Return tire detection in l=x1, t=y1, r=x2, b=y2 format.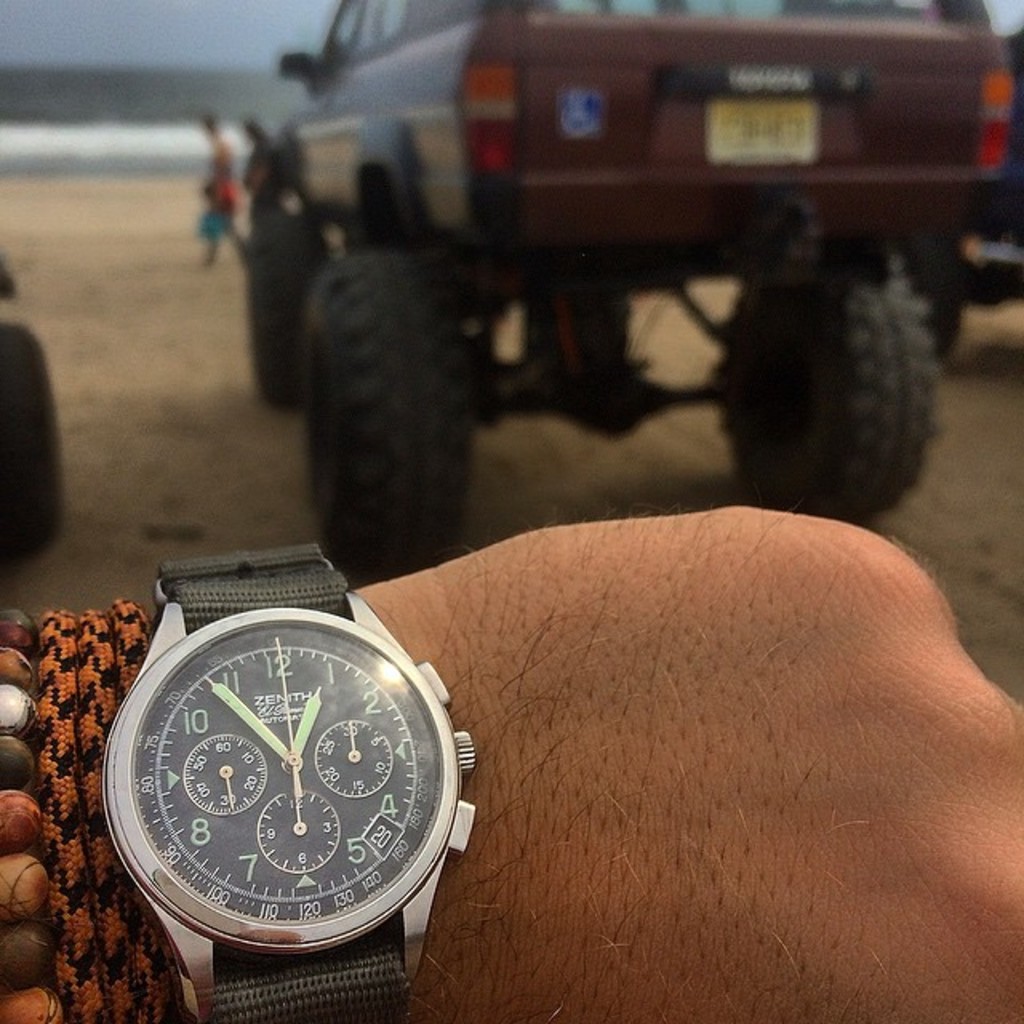
l=275, t=210, r=499, b=531.
